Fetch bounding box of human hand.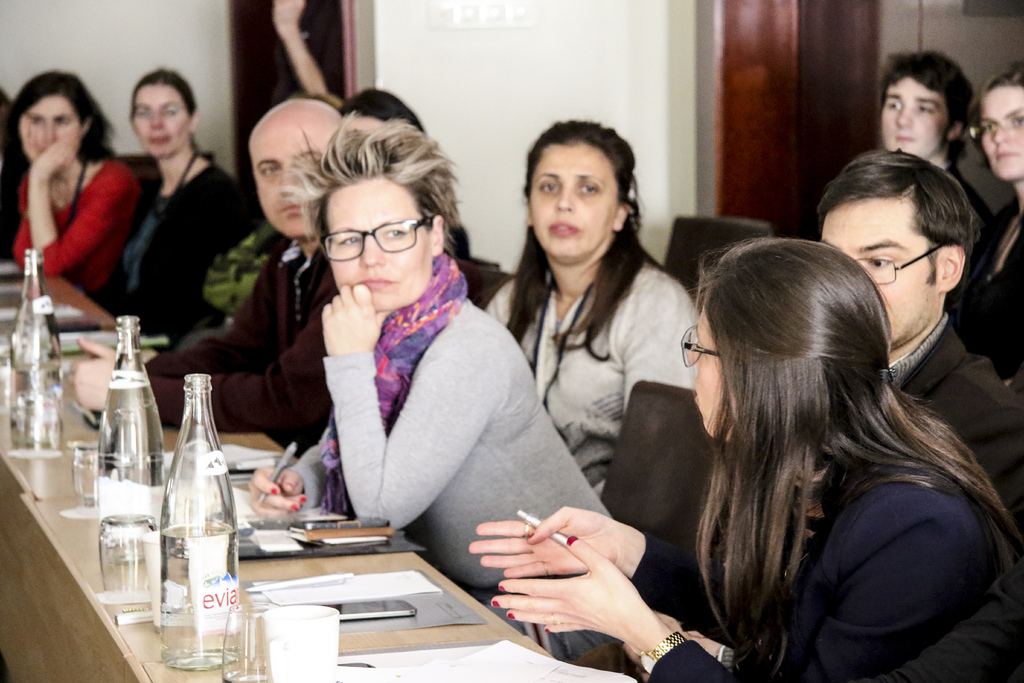
Bbox: select_region(245, 465, 308, 519).
